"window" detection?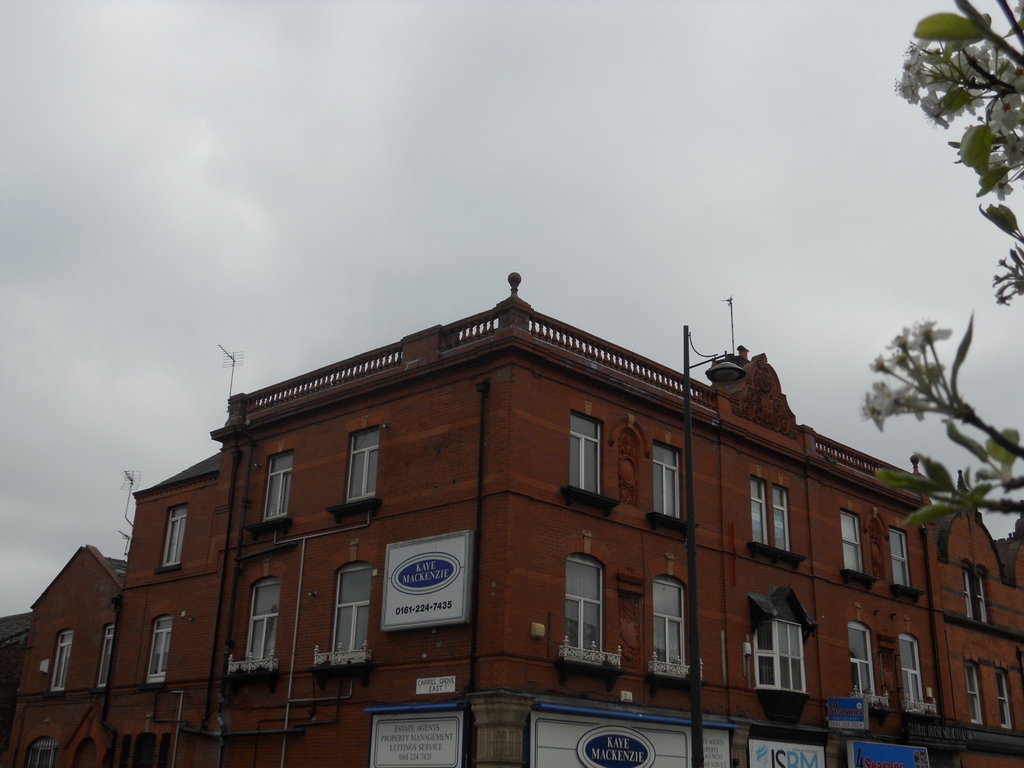
bbox(566, 555, 607, 664)
